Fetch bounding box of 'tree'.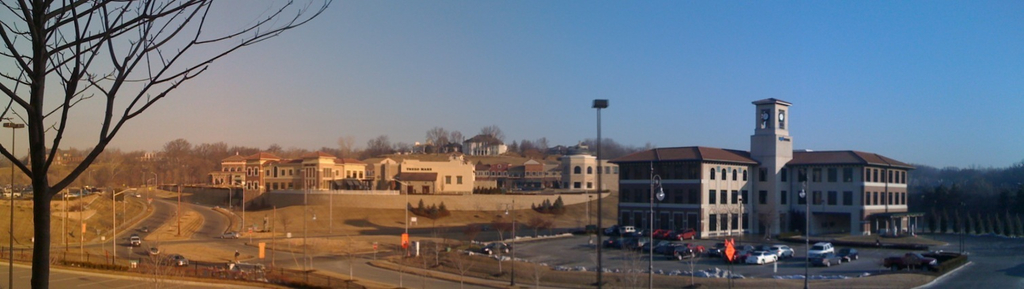
Bbox: <box>480,127,509,157</box>.
